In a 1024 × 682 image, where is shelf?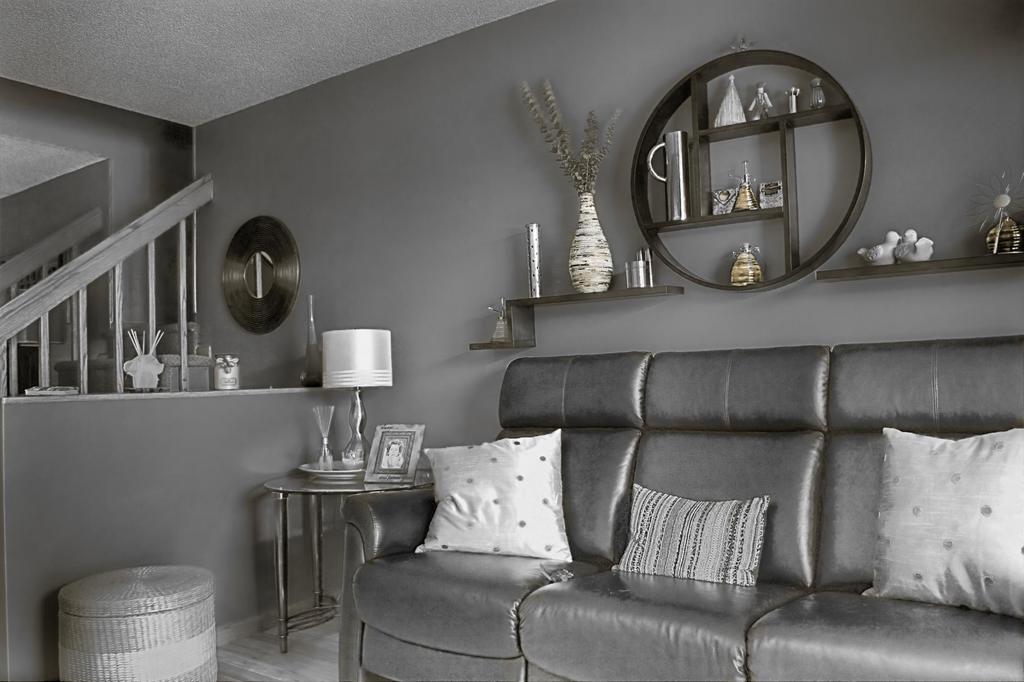
x1=471 y1=286 x2=686 y2=350.
